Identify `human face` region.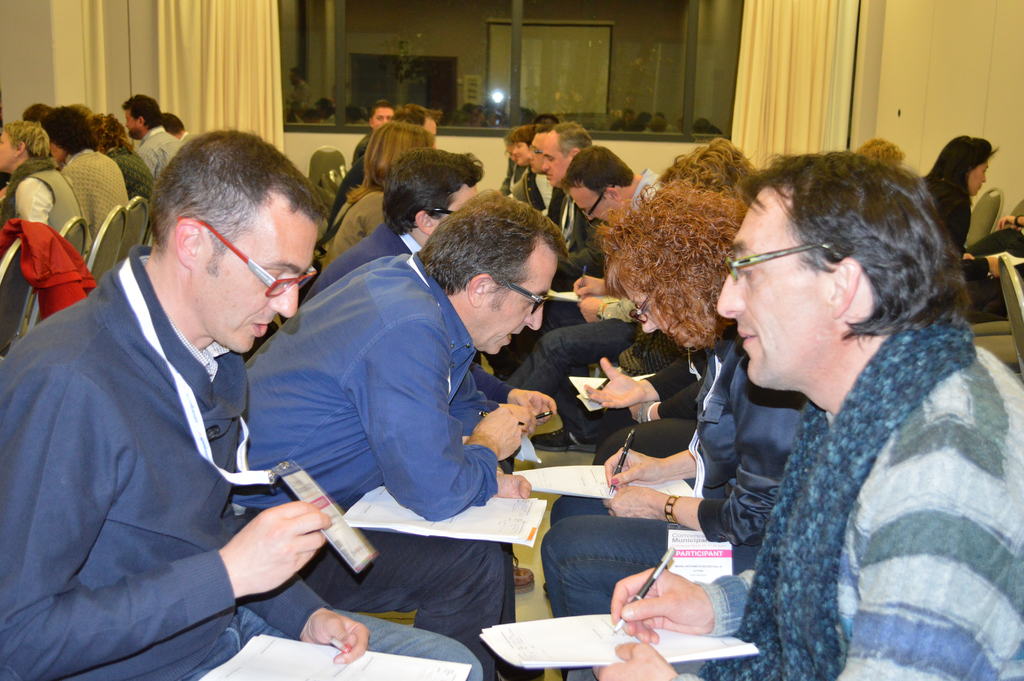
Region: {"left": 529, "top": 133, "right": 548, "bottom": 176}.
